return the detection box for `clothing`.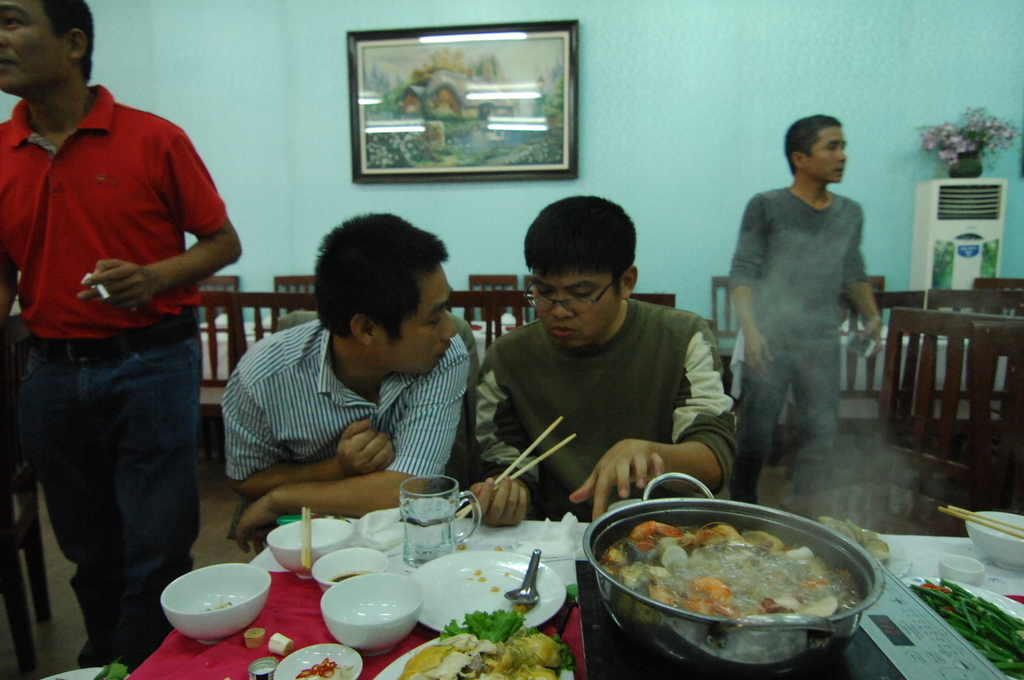
bbox(220, 318, 474, 479).
